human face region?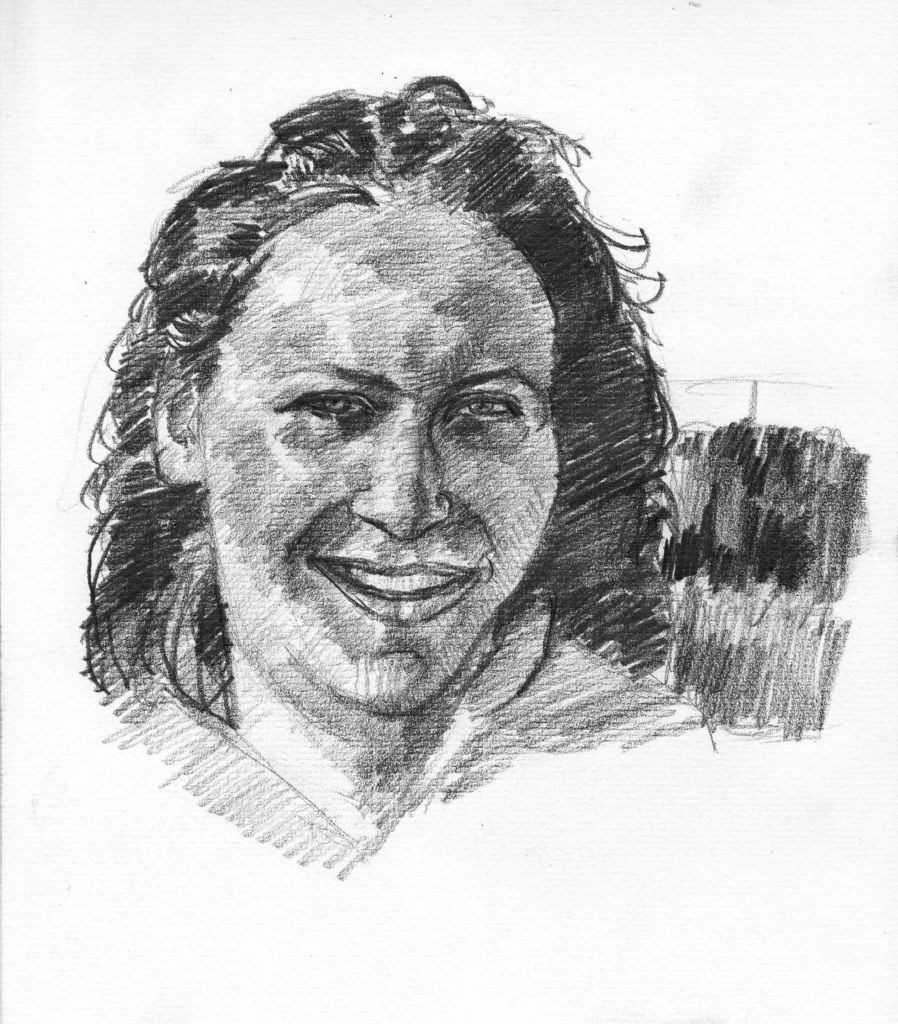
detection(199, 206, 562, 715)
